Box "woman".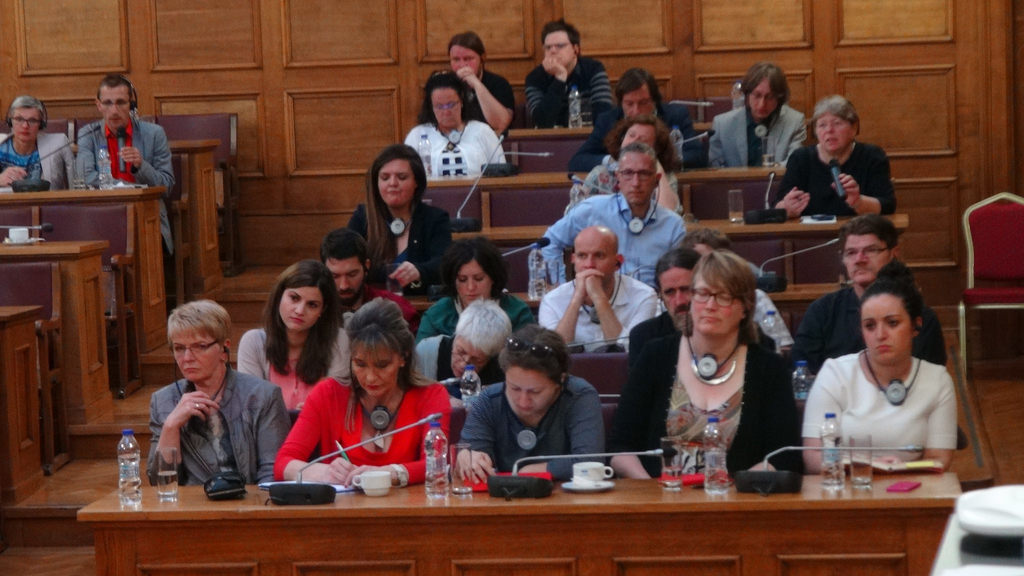
275/289/451/486.
